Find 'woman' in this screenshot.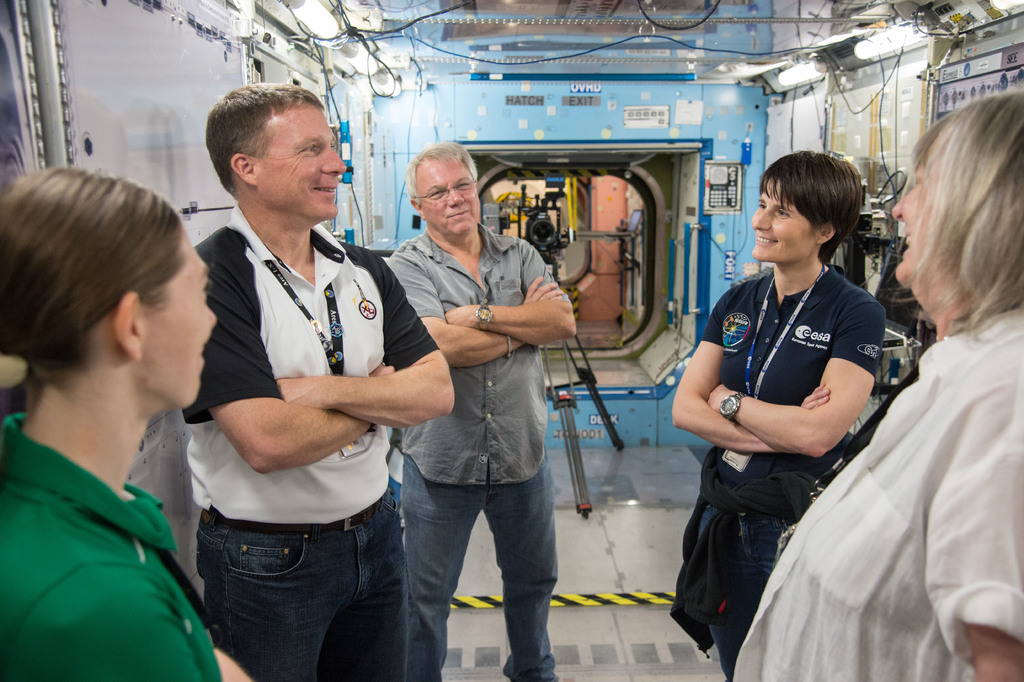
The bounding box for 'woman' is x1=0, y1=162, x2=250, y2=681.
